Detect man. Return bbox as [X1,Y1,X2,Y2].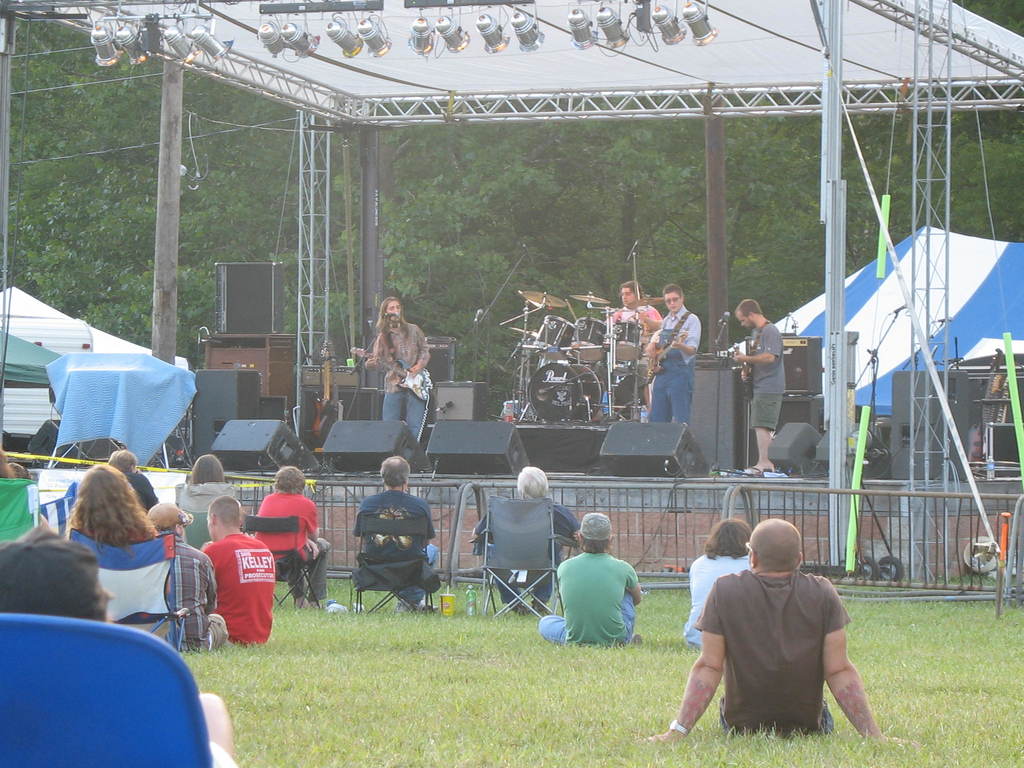
[366,294,435,440].
